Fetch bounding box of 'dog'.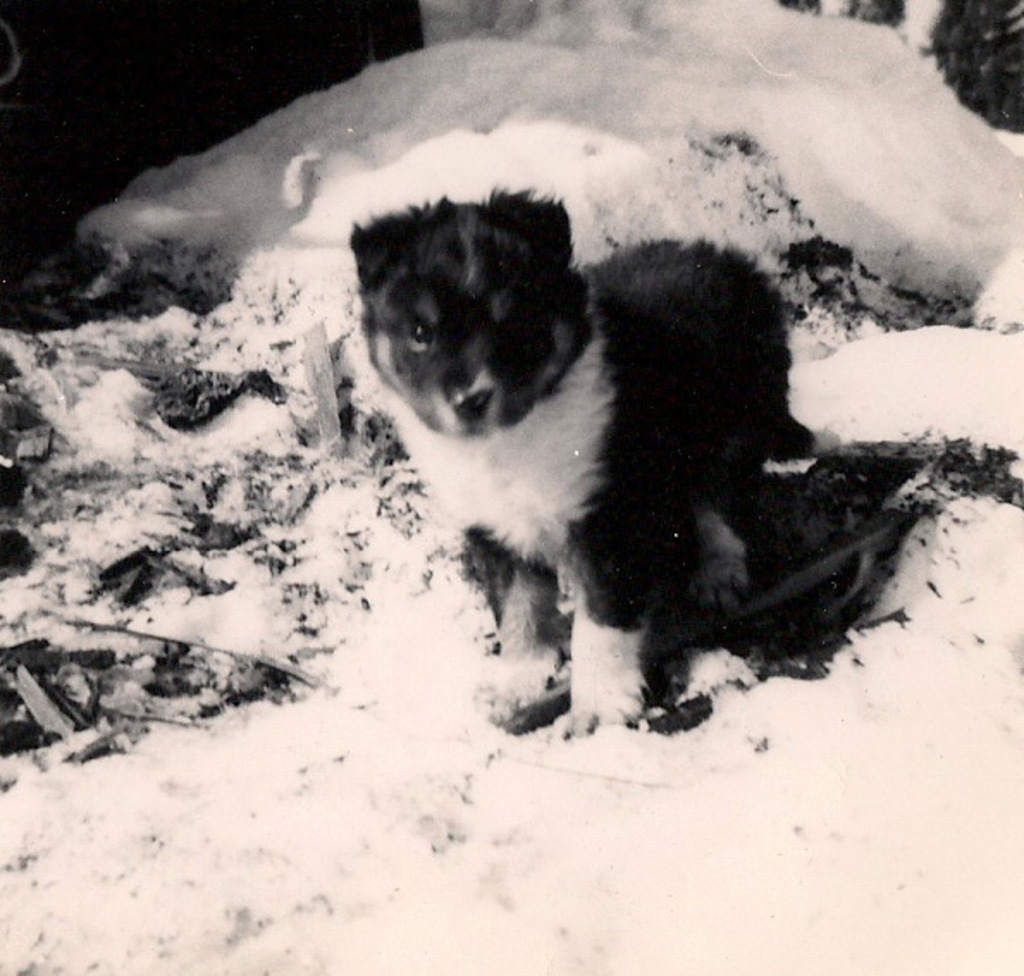
Bbox: bbox=[346, 184, 835, 730].
